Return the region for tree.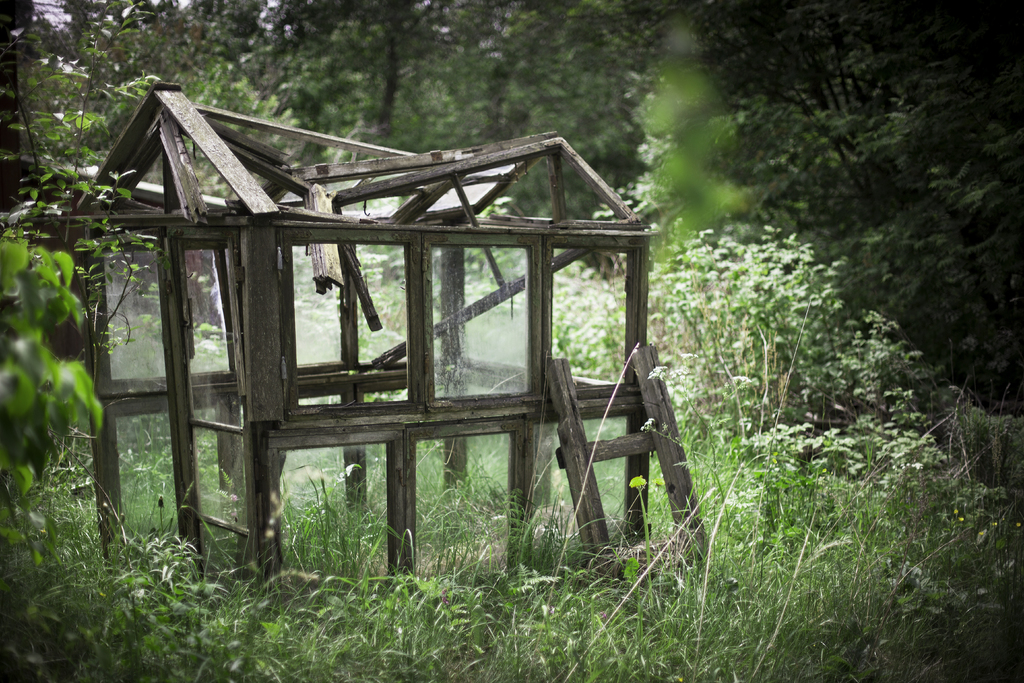
rect(318, 0, 476, 181).
